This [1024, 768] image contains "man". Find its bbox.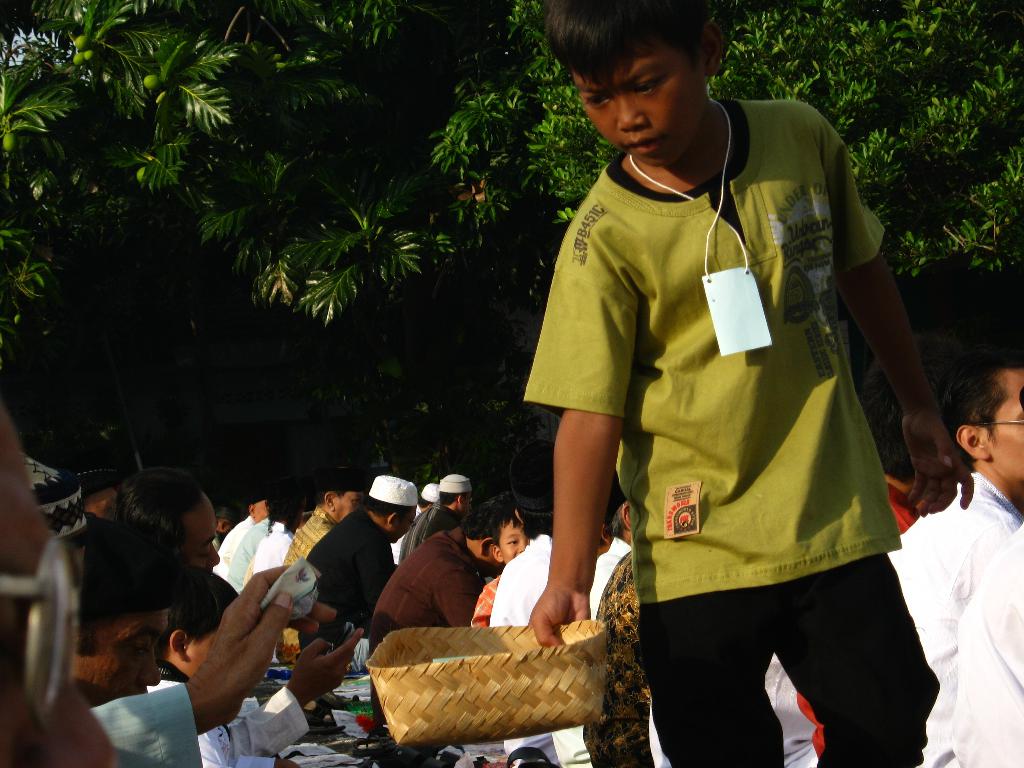
[left=954, top=520, right=1023, bottom=767].
